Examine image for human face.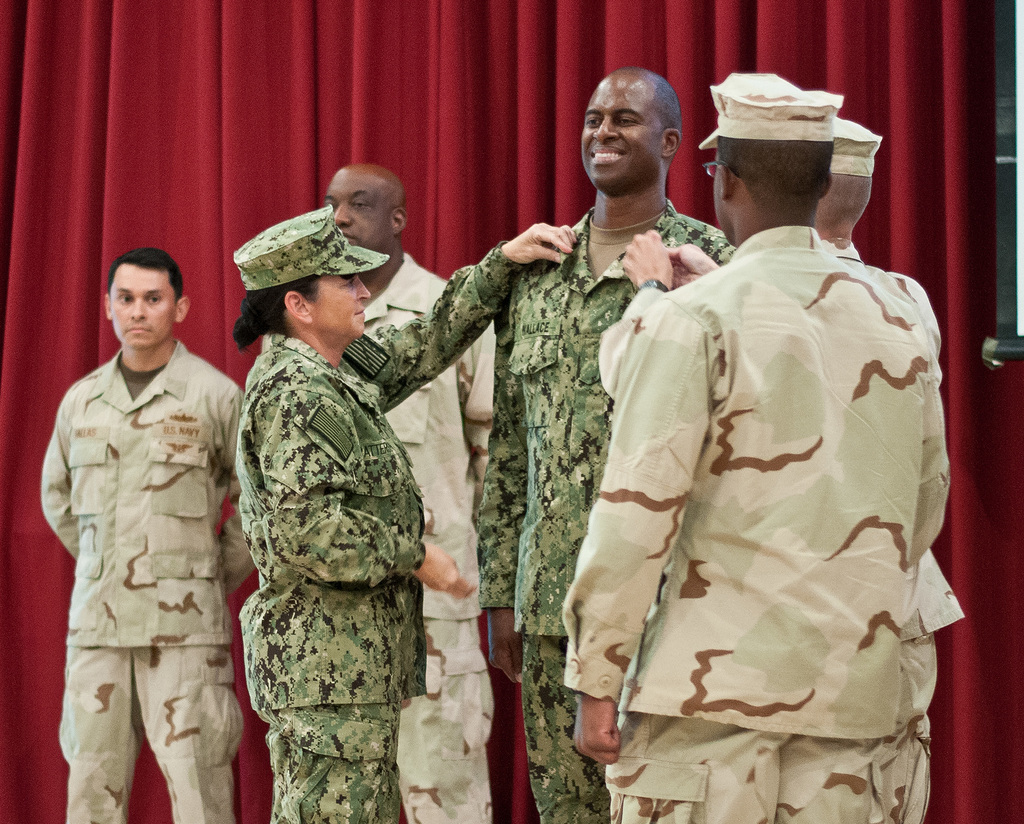
Examination result: [x1=111, y1=275, x2=173, y2=351].
